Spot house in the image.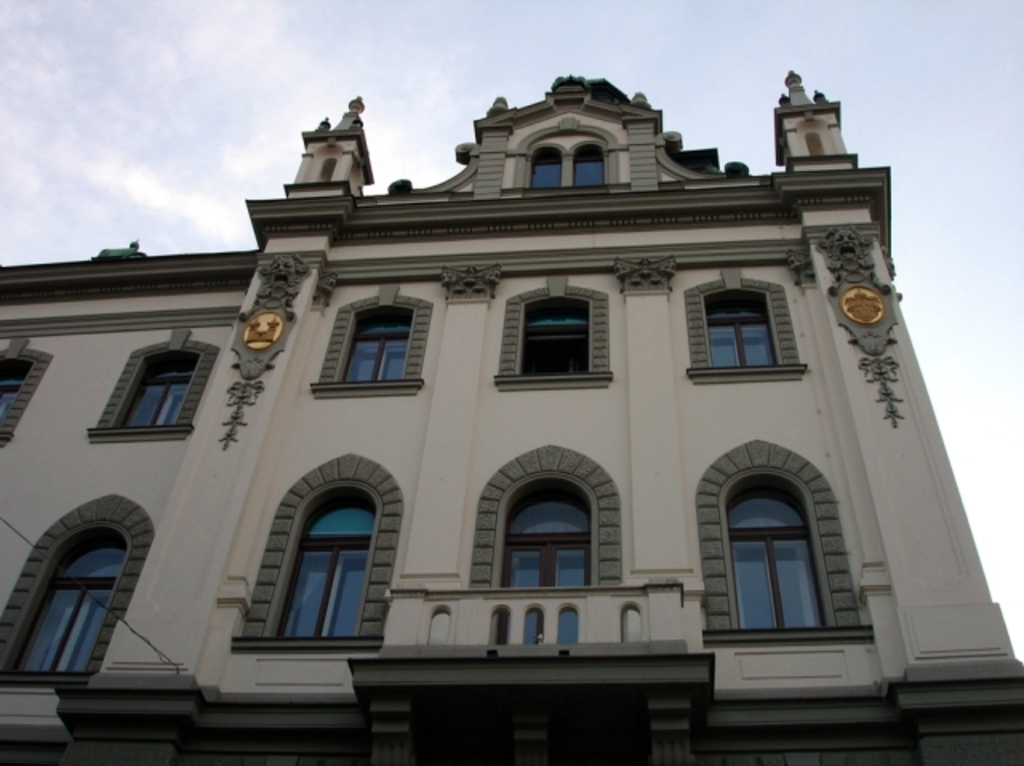
house found at BBox(45, 21, 1019, 732).
